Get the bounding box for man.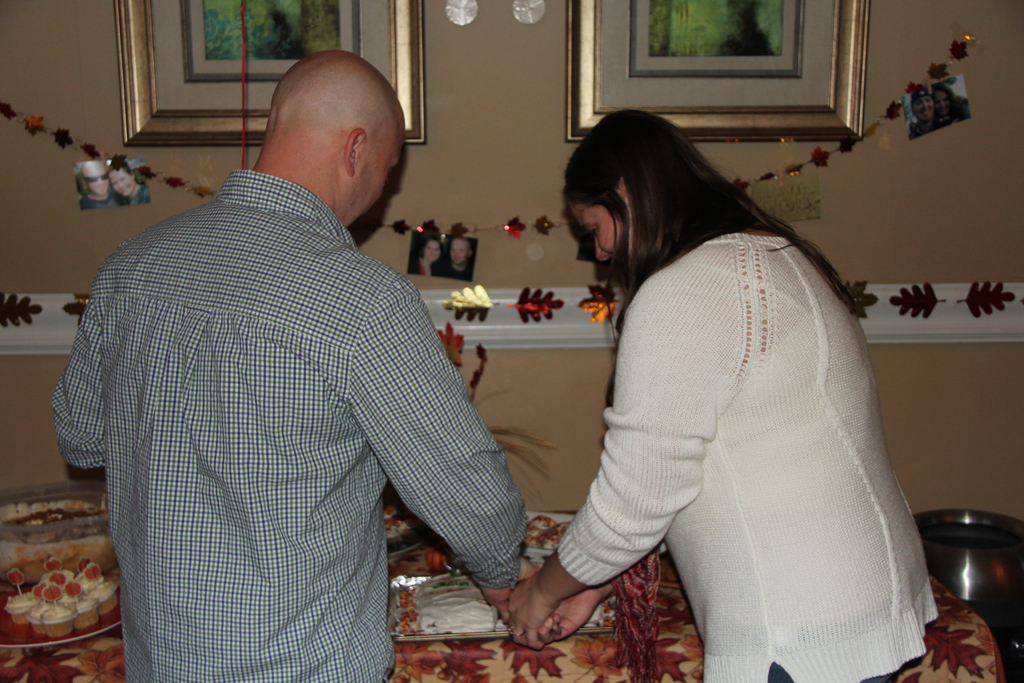
<bbox>79, 160, 120, 208</bbox>.
